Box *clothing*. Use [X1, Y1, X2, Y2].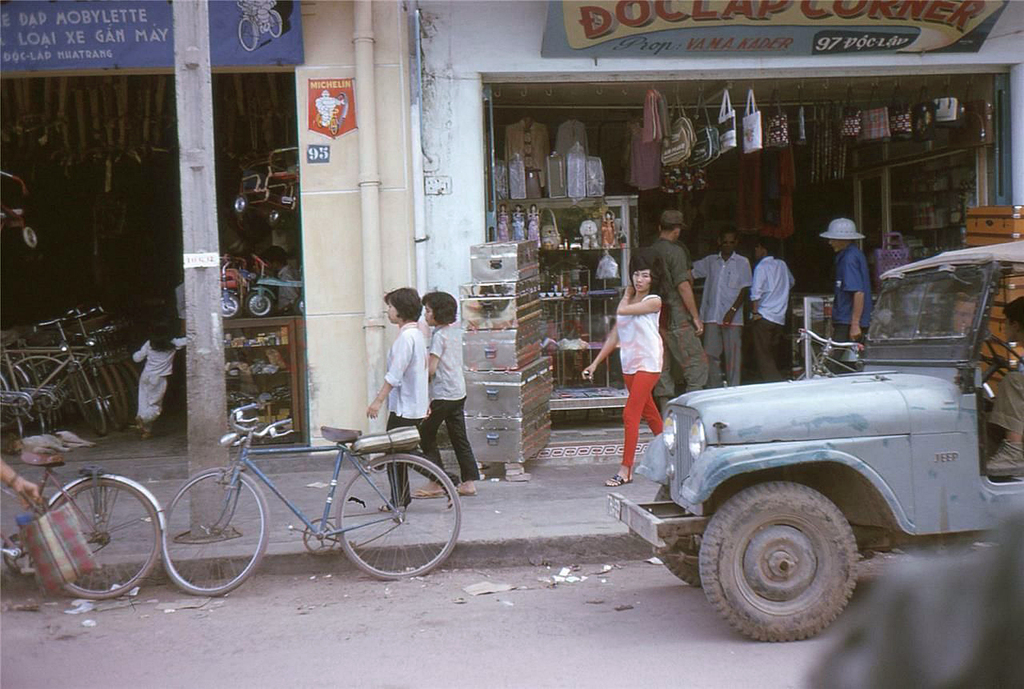
[386, 323, 428, 502].
